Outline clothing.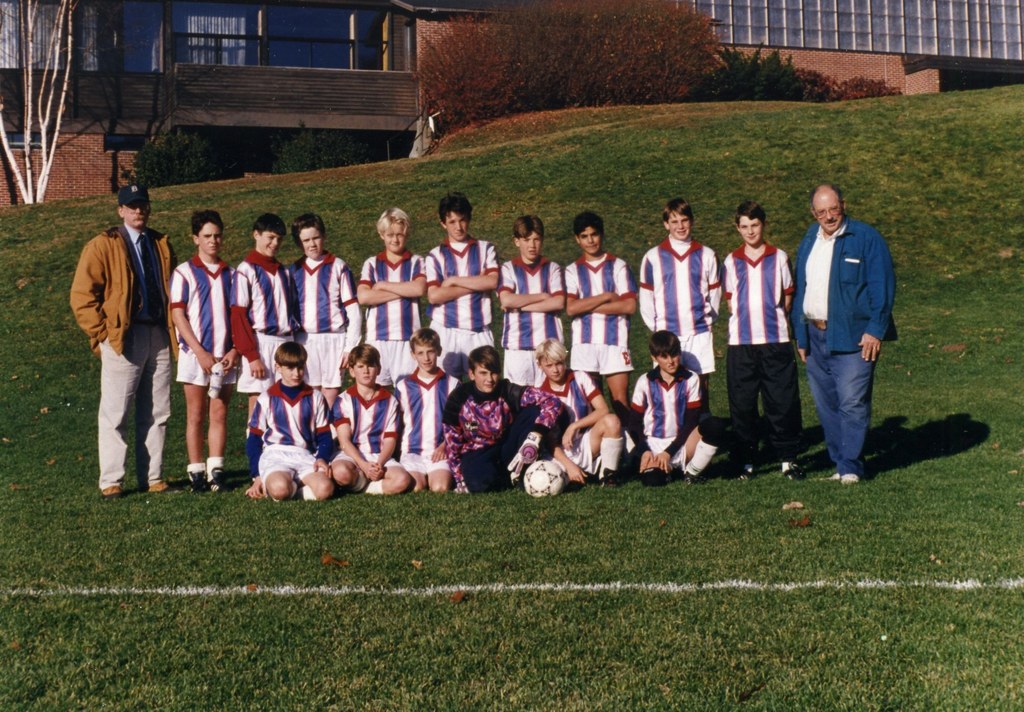
Outline: (x1=250, y1=381, x2=331, y2=485).
